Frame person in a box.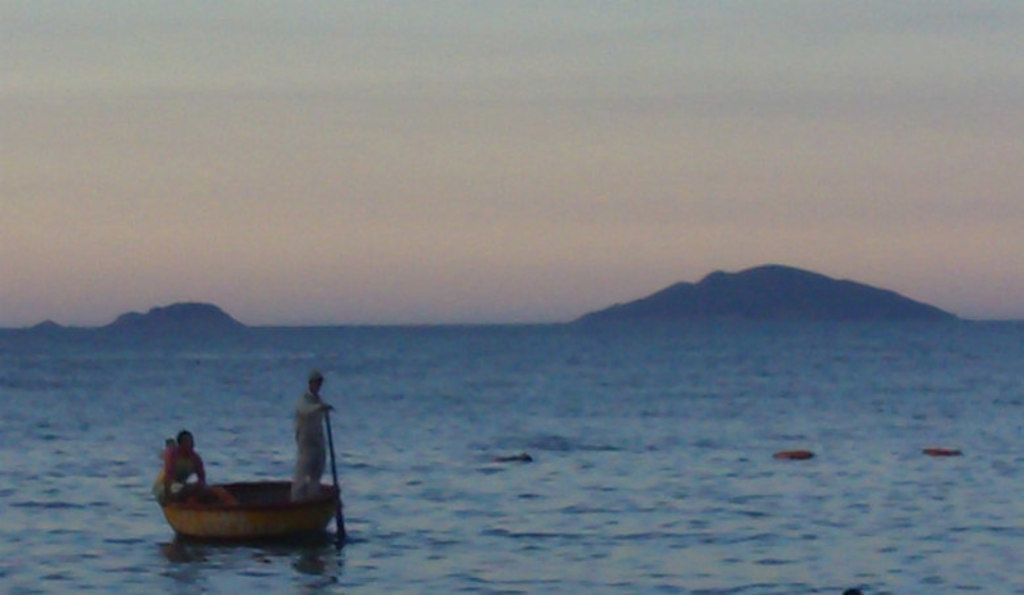
<region>161, 436, 177, 477</region>.
